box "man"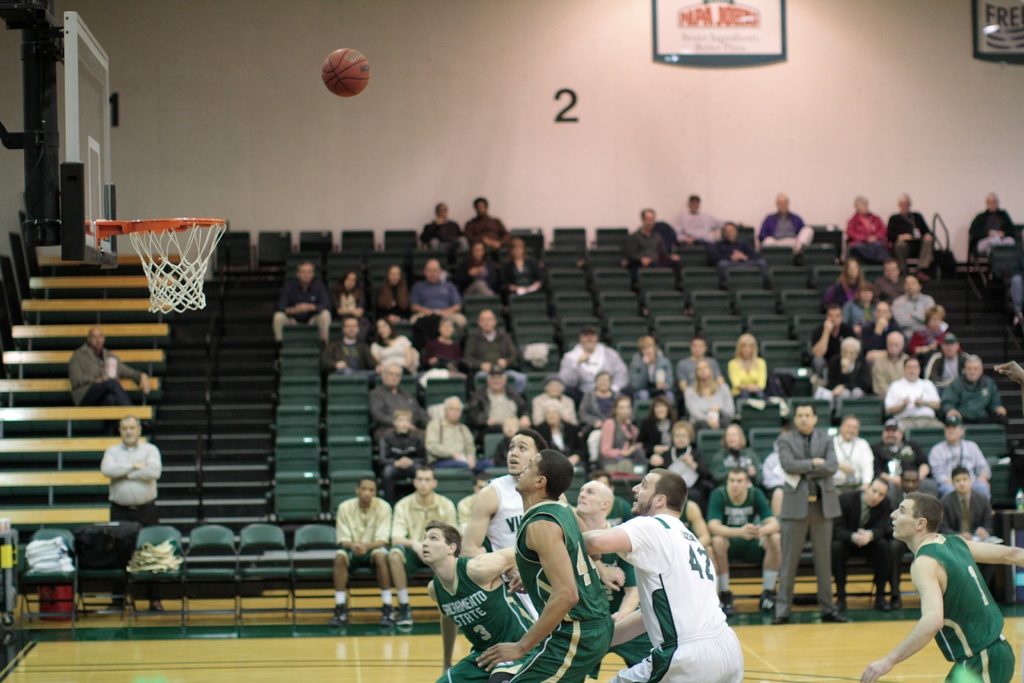
pyautogui.locateOnScreen(462, 309, 512, 385)
